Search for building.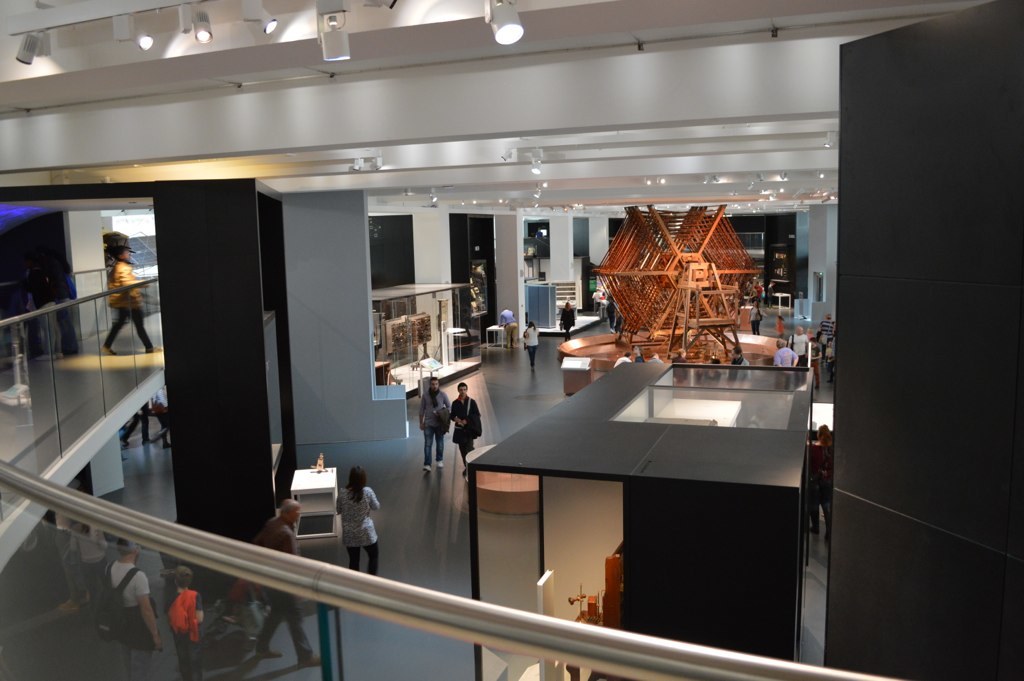
Found at [x1=0, y1=0, x2=1023, y2=680].
